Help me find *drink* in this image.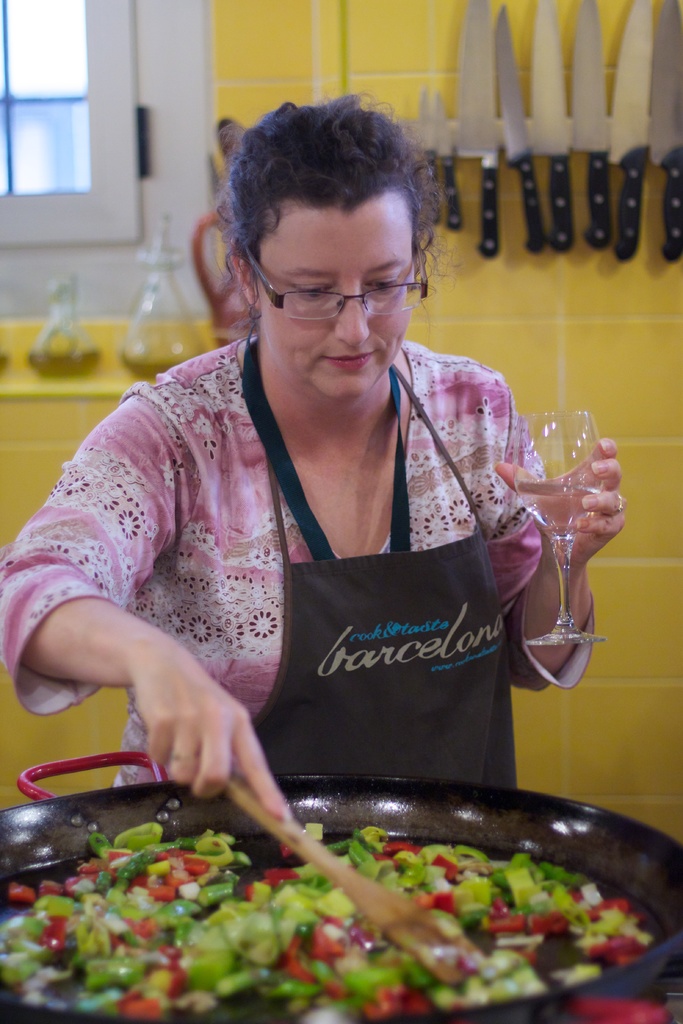
Found it: 26, 348, 99, 376.
